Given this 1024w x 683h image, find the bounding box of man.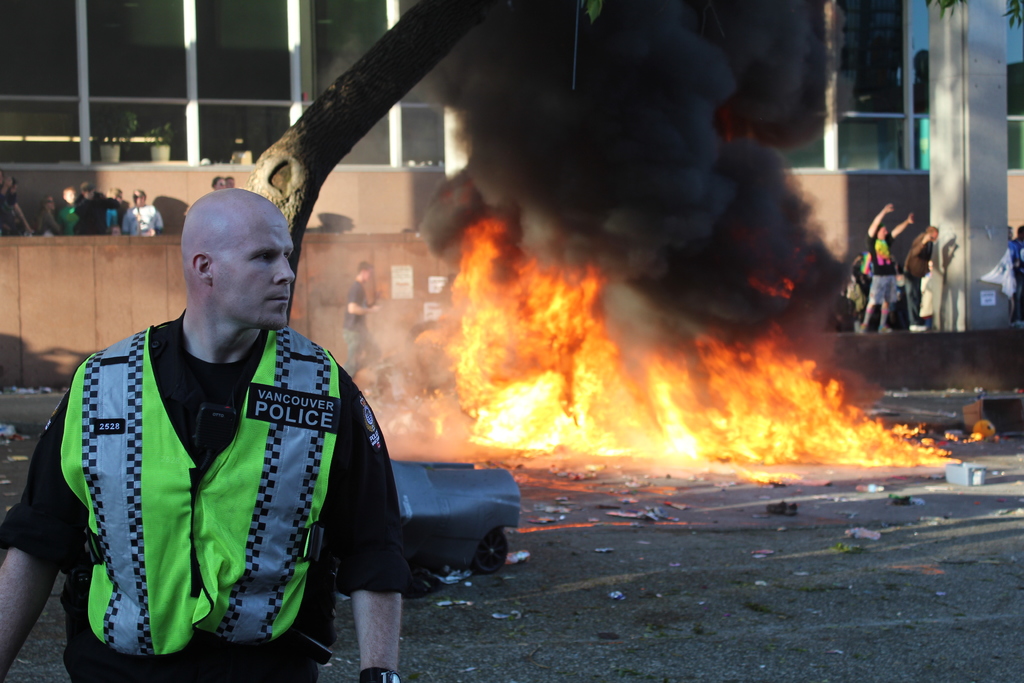
box=[863, 202, 916, 334].
